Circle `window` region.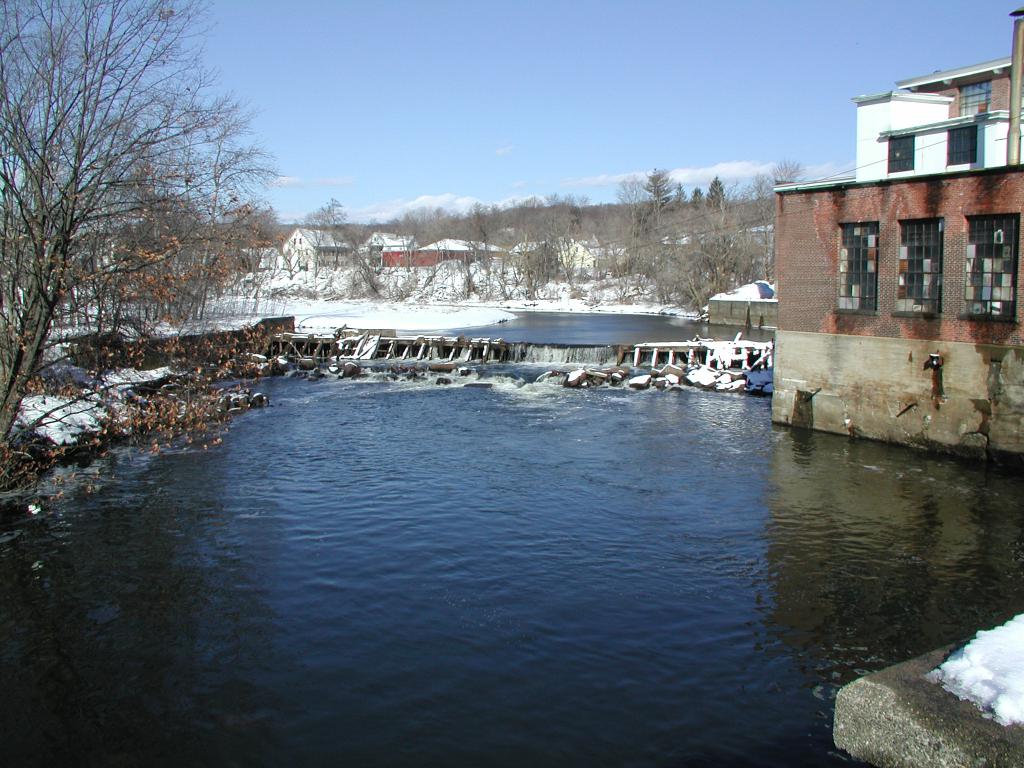
Region: (x1=952, y1=209, x2=1023, y2=325).
